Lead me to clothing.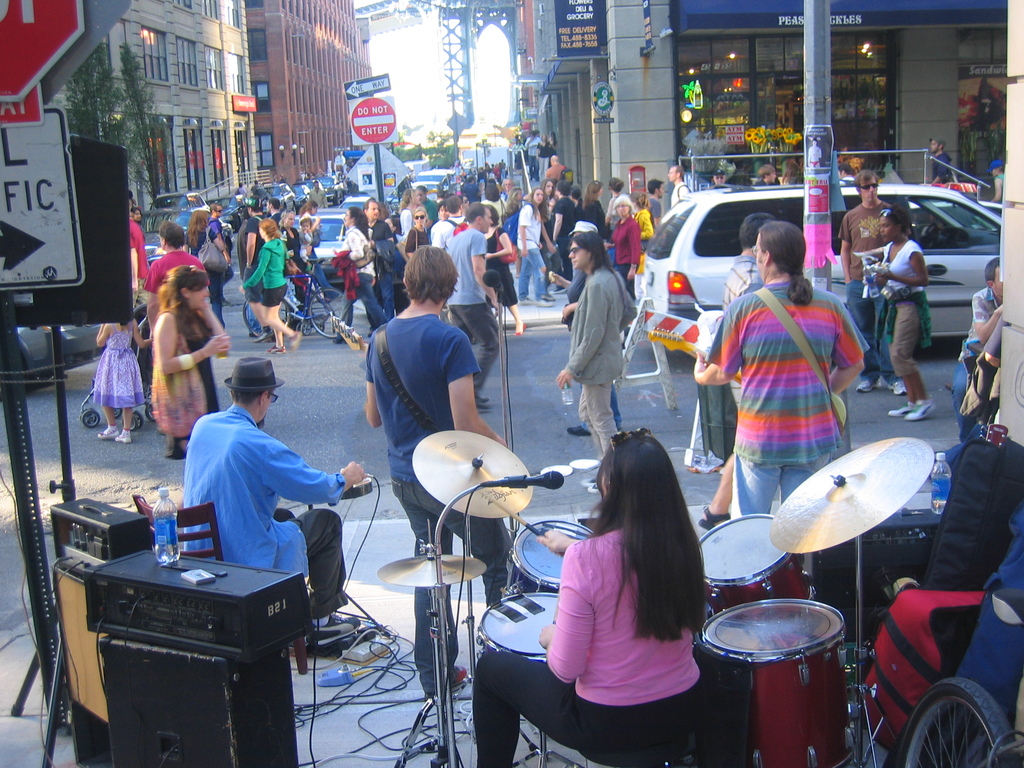
Lead to [431, 220, 500, 394].
